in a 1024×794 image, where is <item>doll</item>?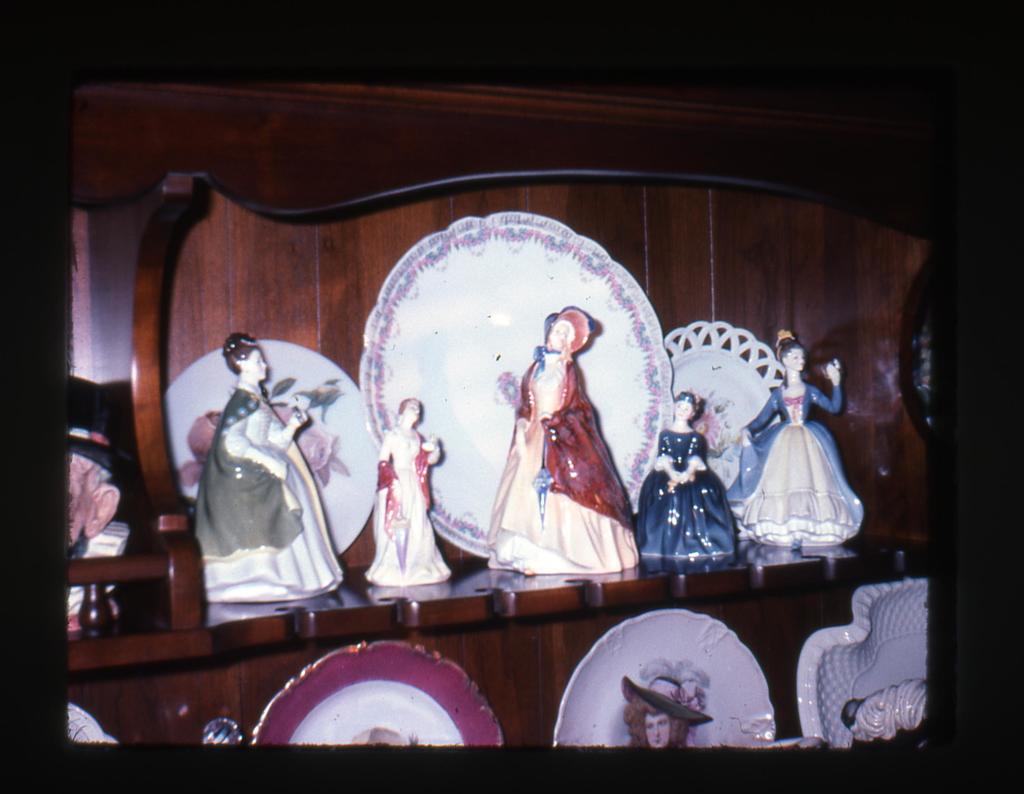
bbox(479, 304, 643, 574).
